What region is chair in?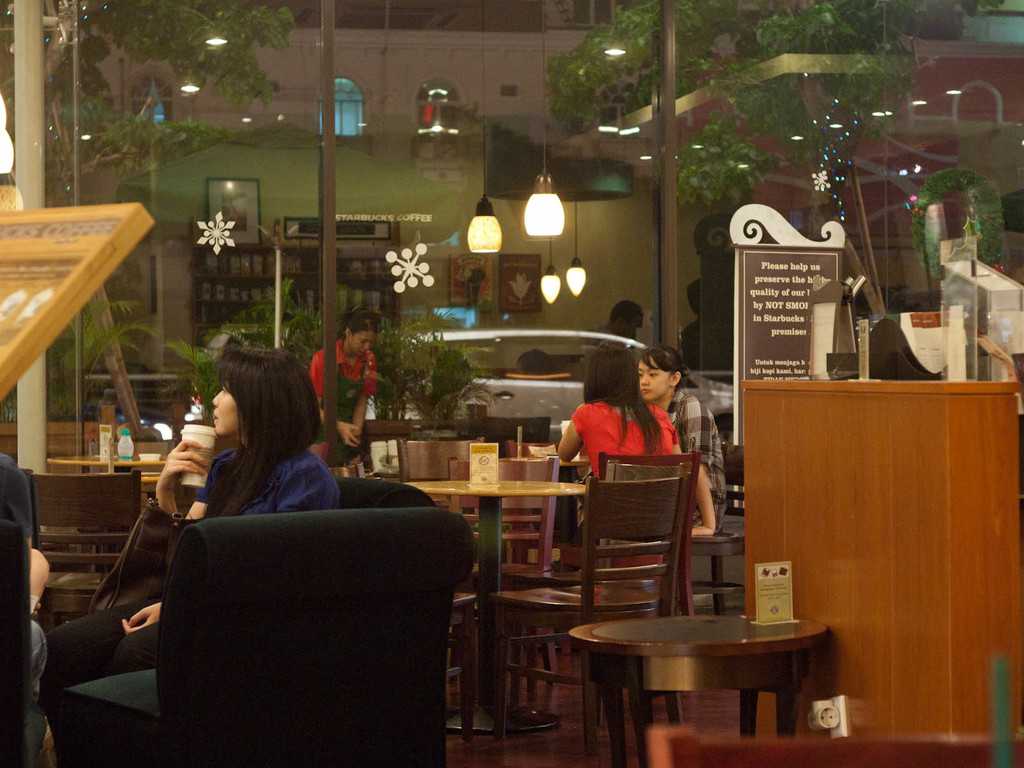
BBox(125, 489, 486, 765).
